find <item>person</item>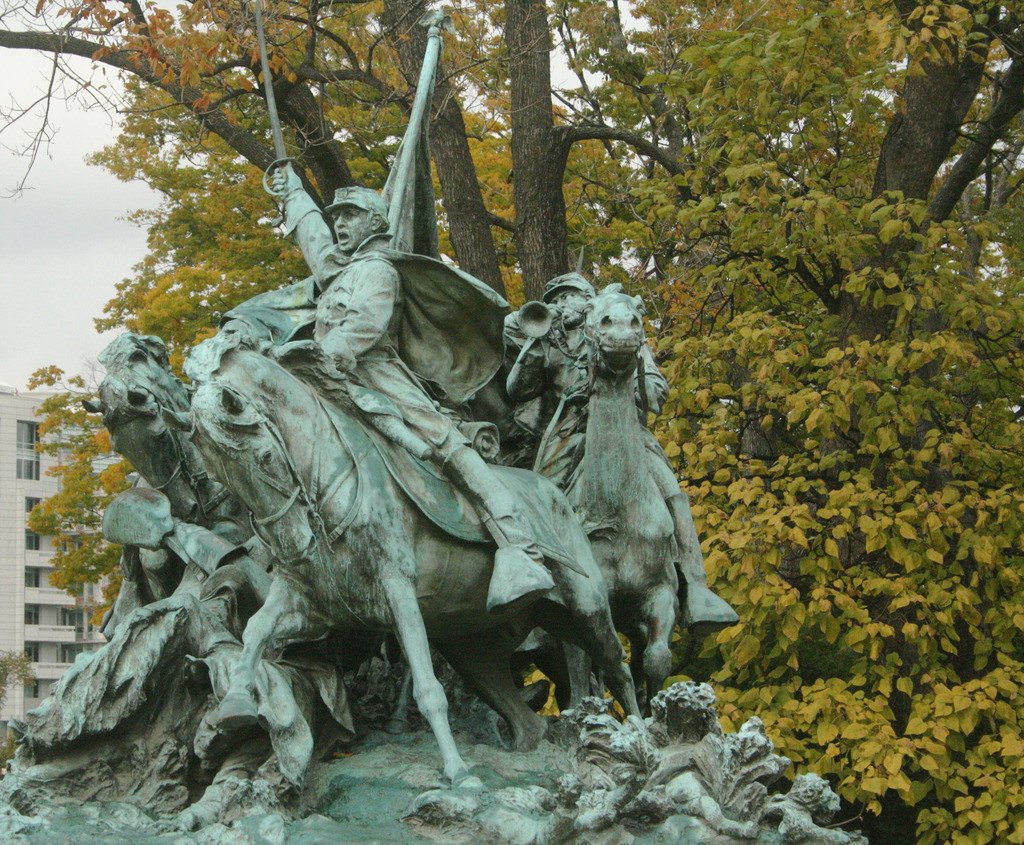
219/159/554/618
